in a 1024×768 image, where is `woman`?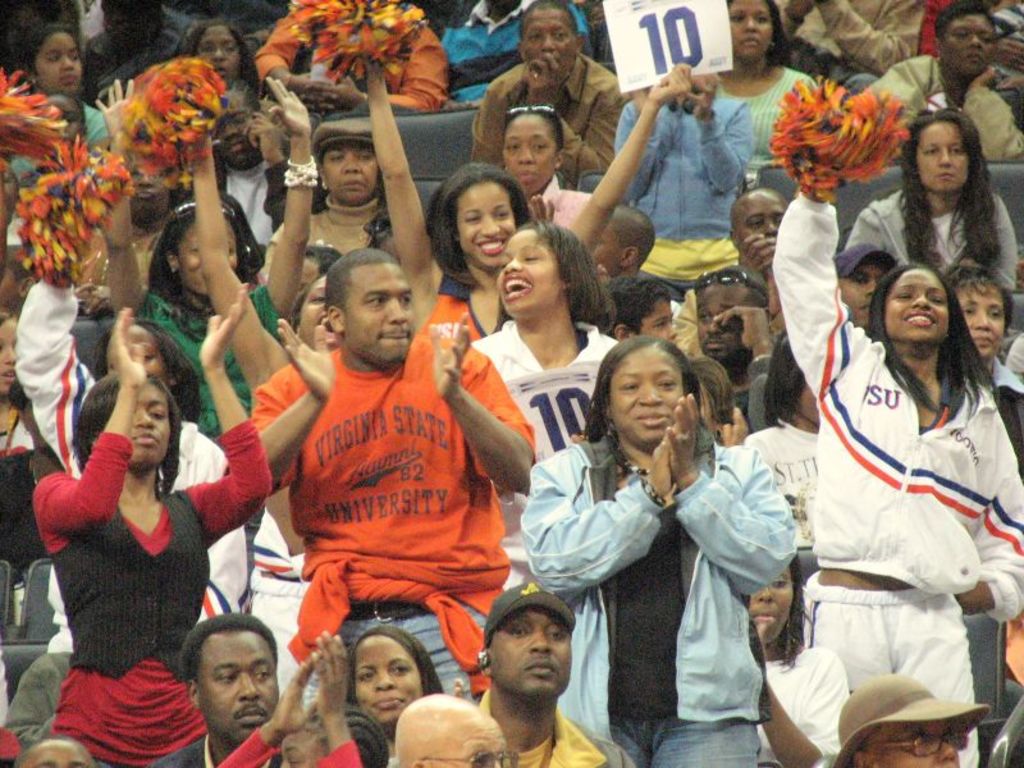
<box>15,250,252,652</box>.
